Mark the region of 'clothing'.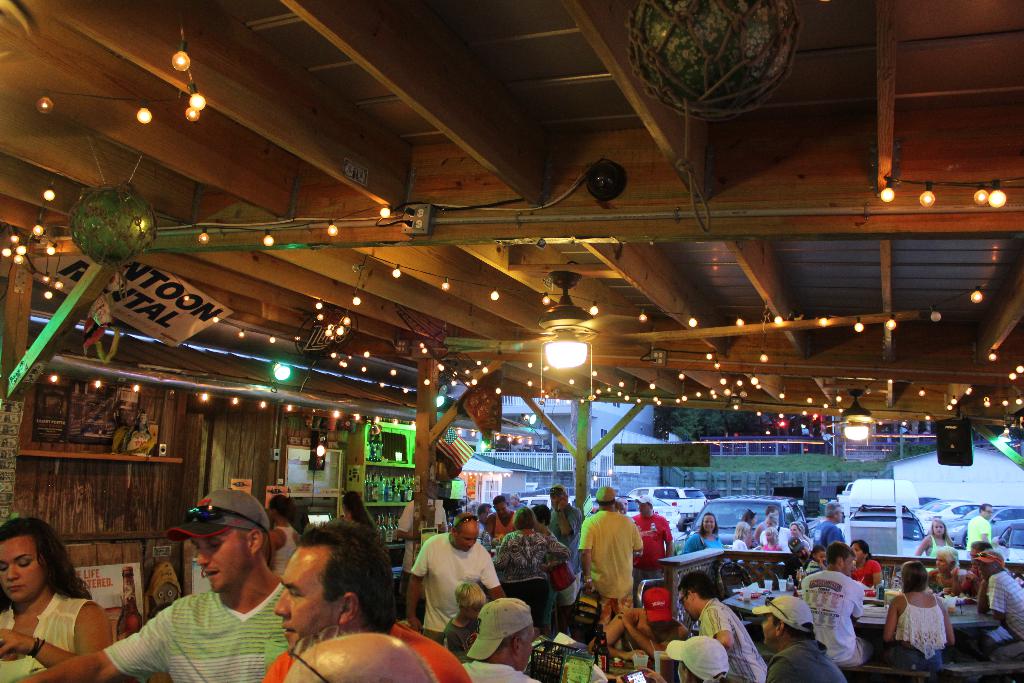
Region: l=808, t=576, r=908, b=680.
